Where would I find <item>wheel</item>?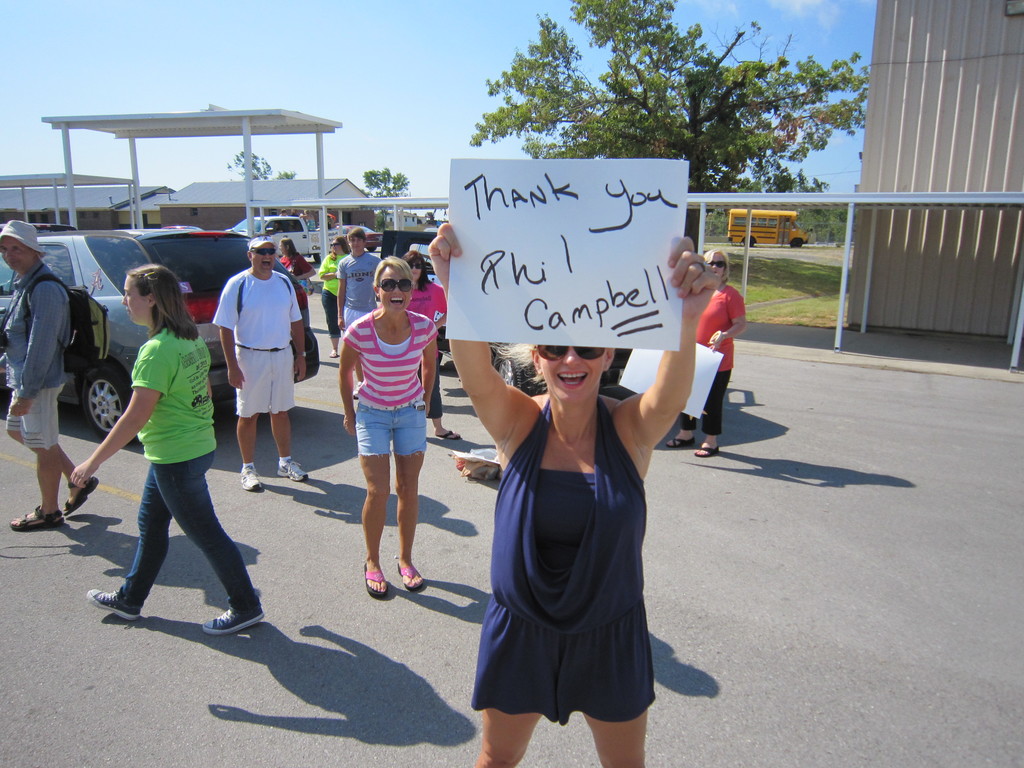
At locate(489, 346, 545, 403).
